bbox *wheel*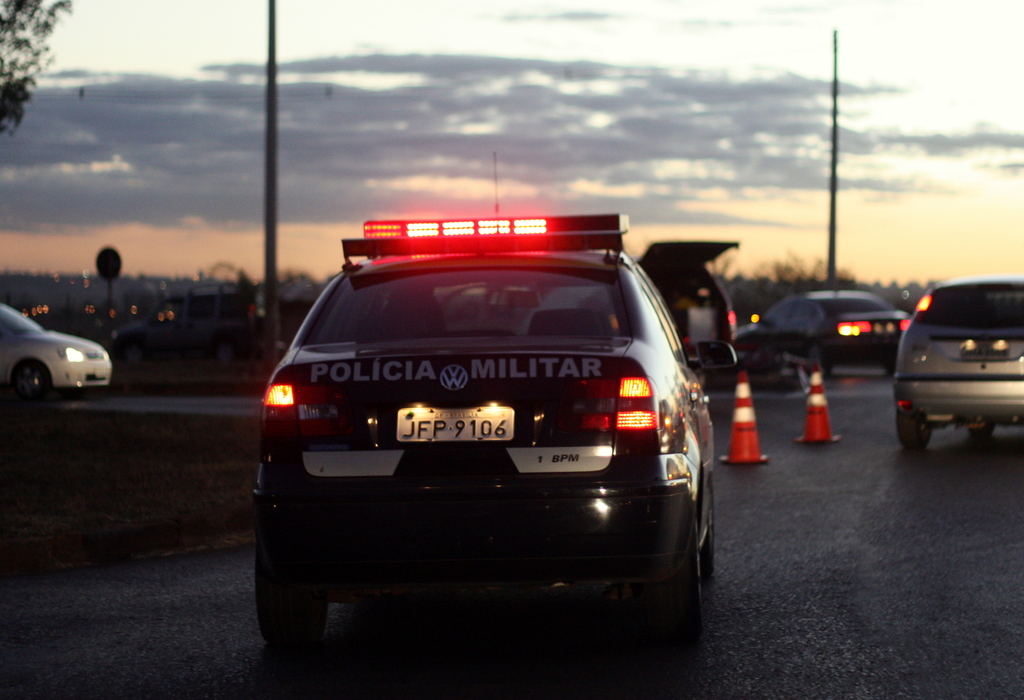
<bbox>893, 398, 925, 453</bbox>
